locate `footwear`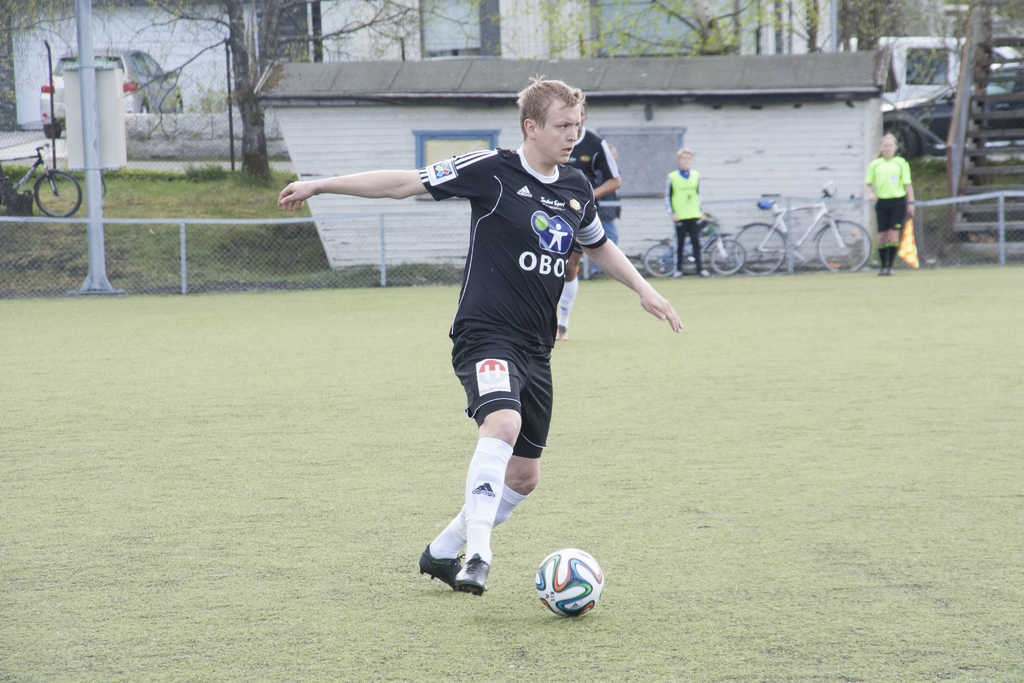
881,267,886,278
